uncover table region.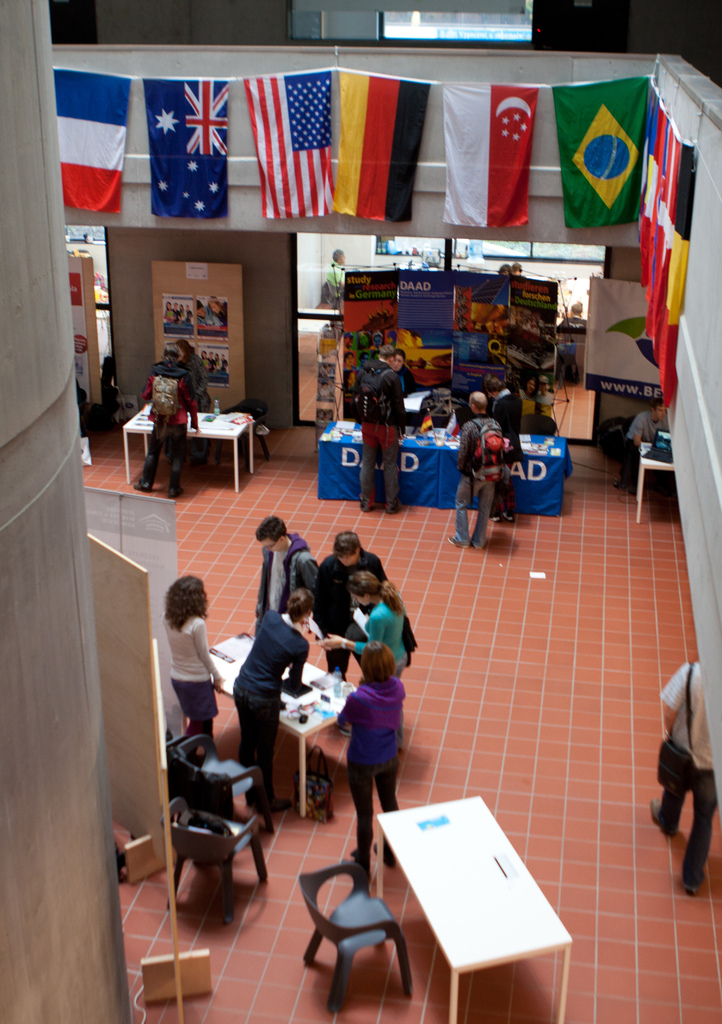
Uncovered: (322,423,572,517).
